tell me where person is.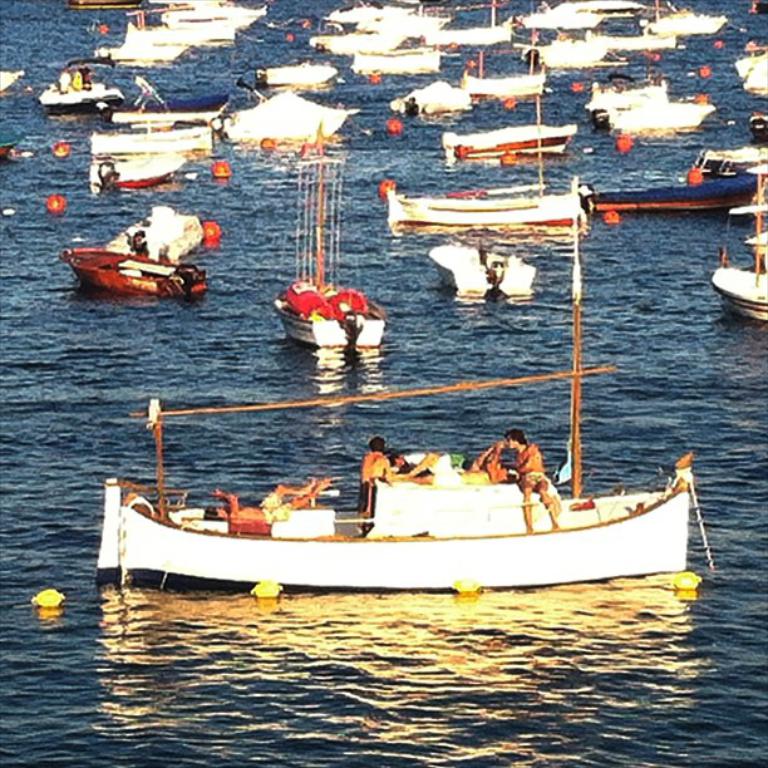
person is at <bbox>397, 454, 440, 482</bbox>.
